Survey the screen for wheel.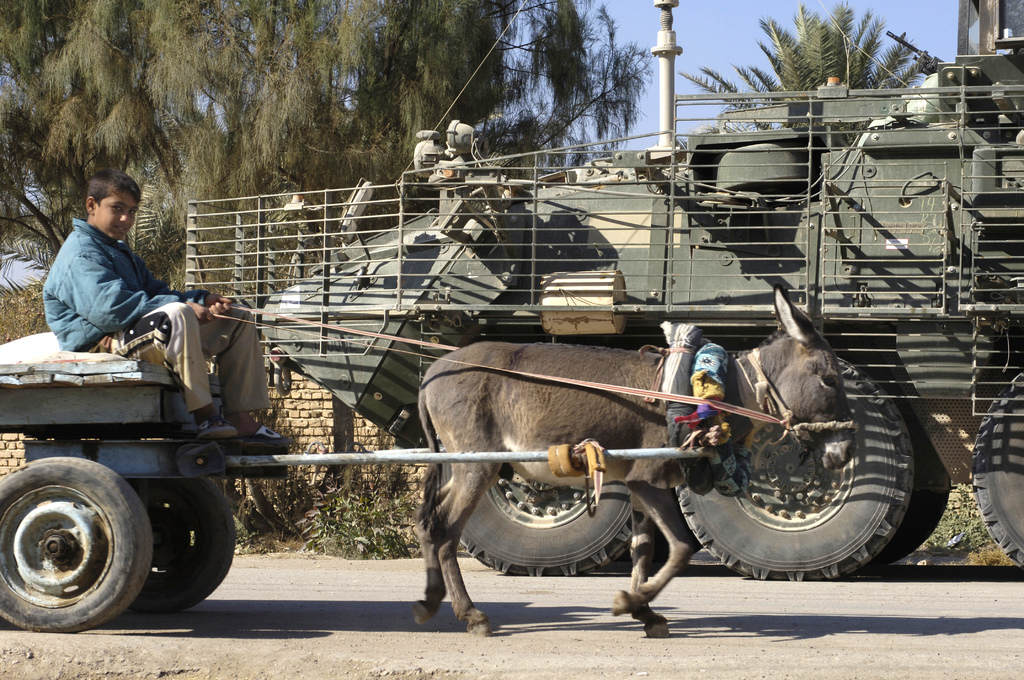
Survey found: 2:458:152:632.
